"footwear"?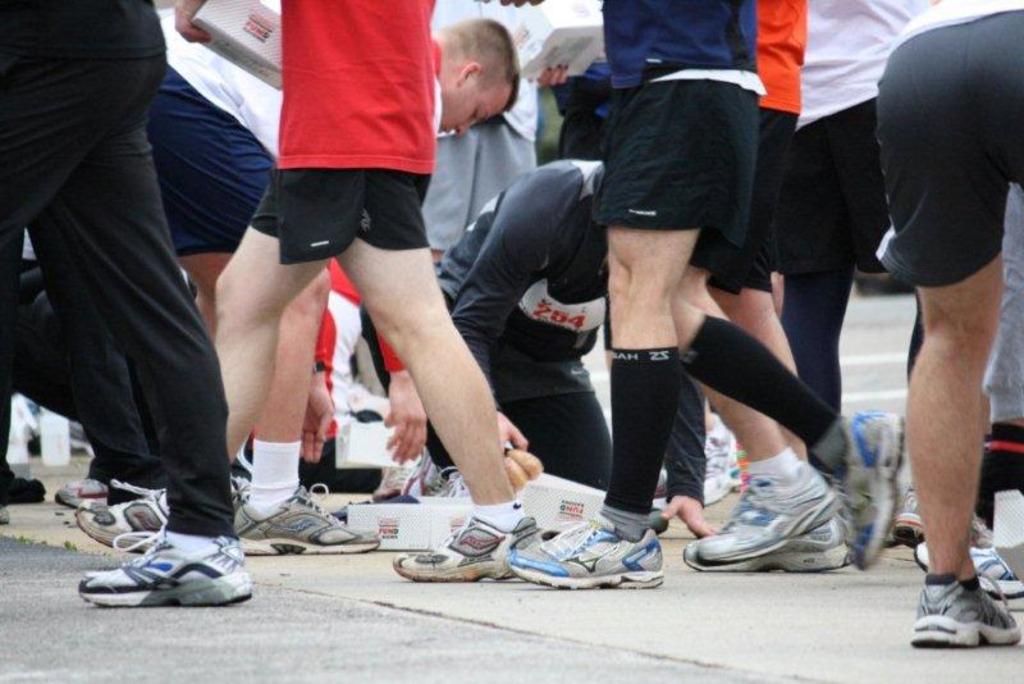
Rect(835, 405, 904, 573)
